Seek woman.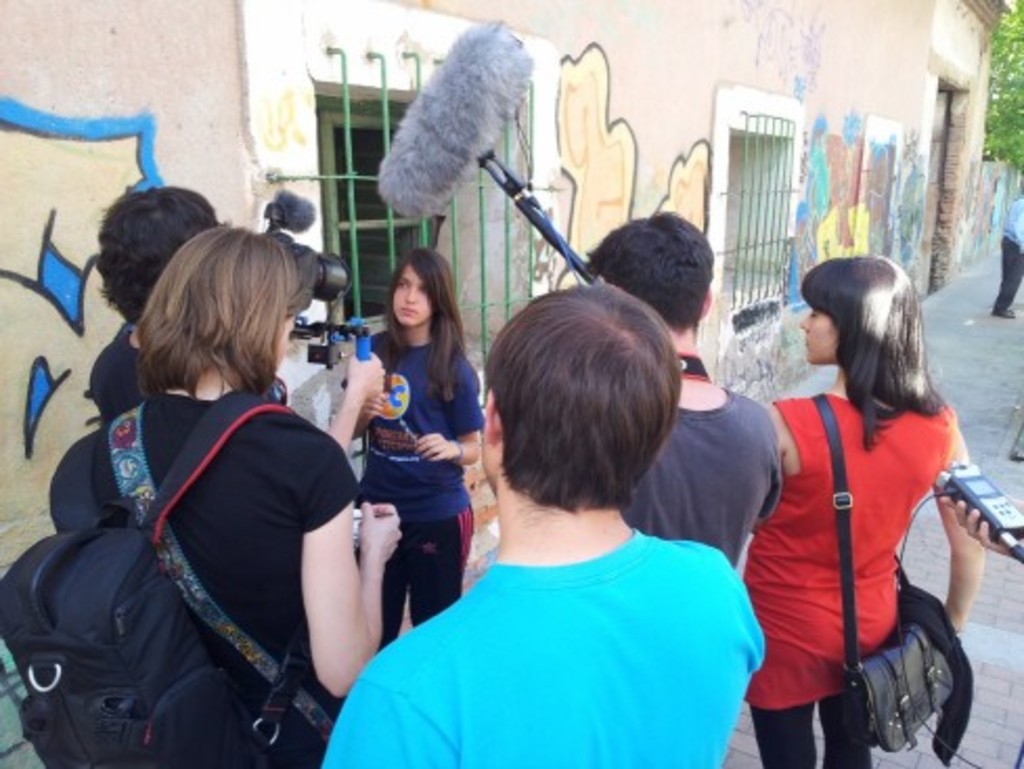
{"x1": 743, "y1": 249, "x2": 986, "y2": 767}.
